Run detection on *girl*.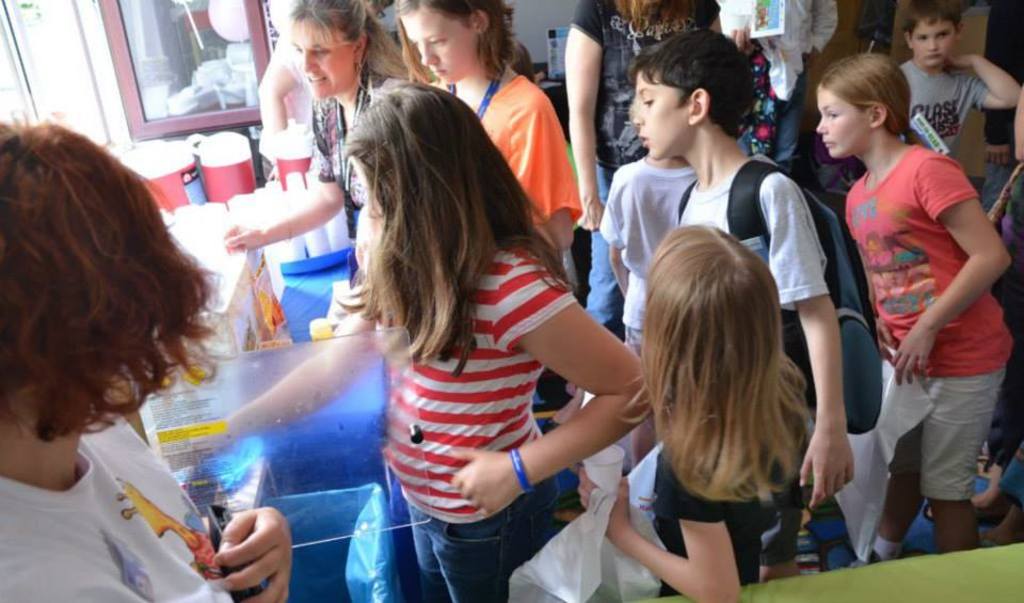
Result: 580 221 809 602.
